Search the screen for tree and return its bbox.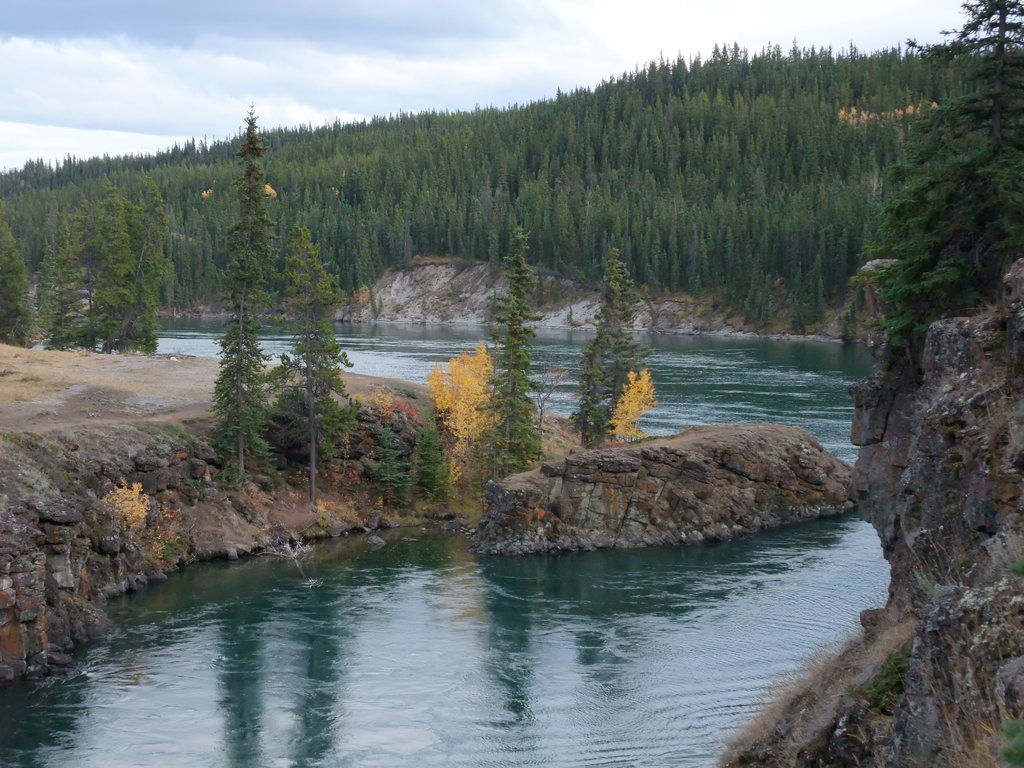
Found: crop(477, 230, 545, 468).
